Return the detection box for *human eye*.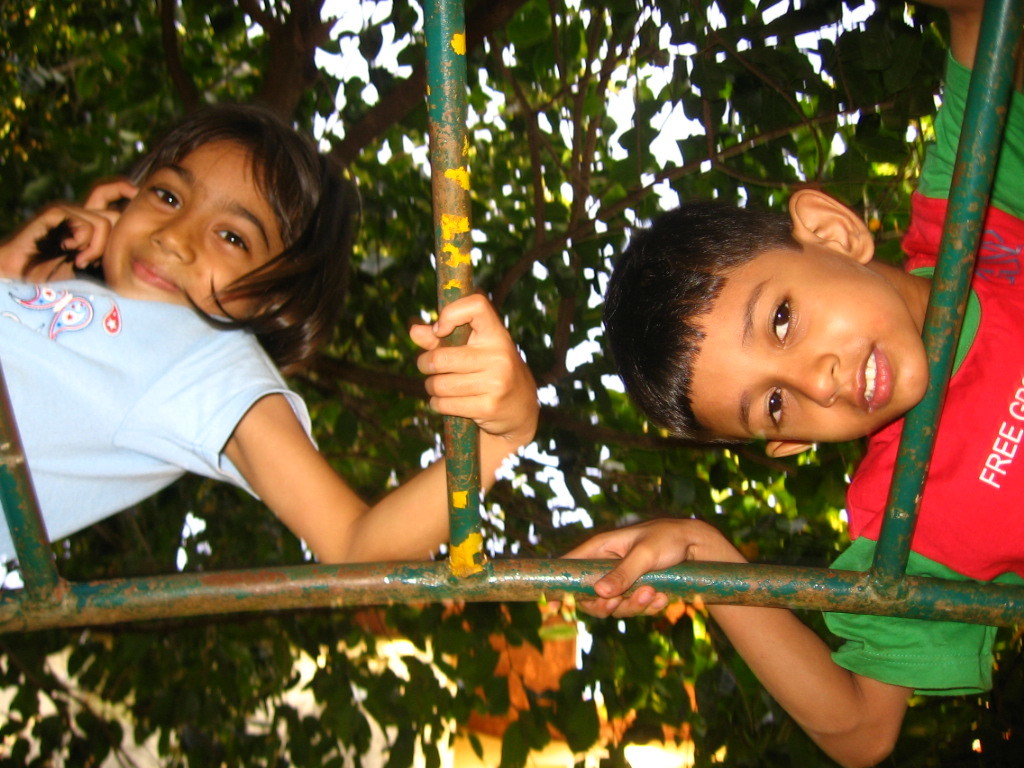
[left=209, top=227, right=250, bottom=254].
